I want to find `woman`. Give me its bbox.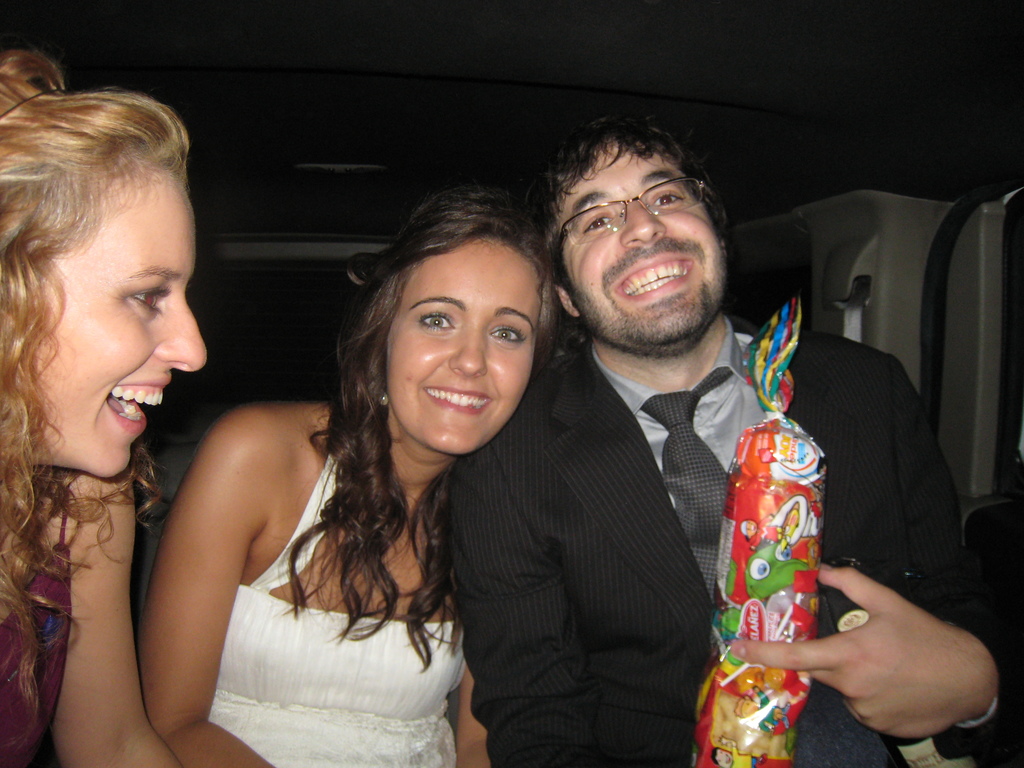
box(0, 50, 207, 767).
